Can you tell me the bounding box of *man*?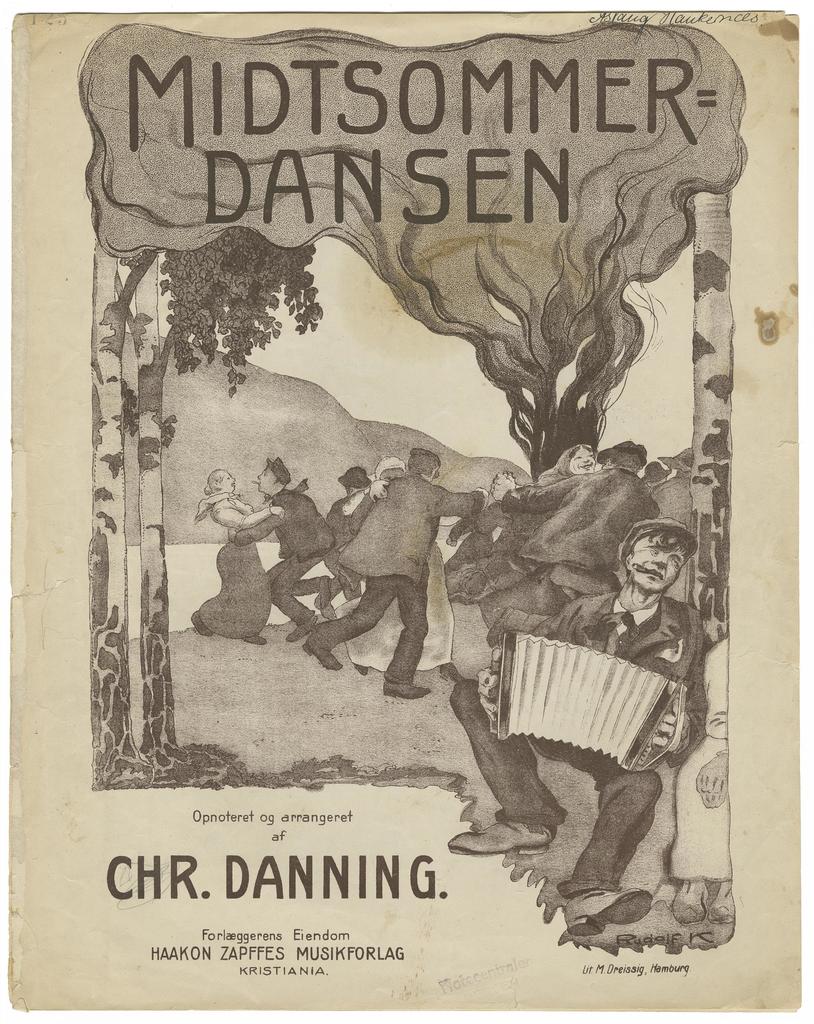
{"left": 440, "top": 514, "right": 706, "bottom": 939}.
